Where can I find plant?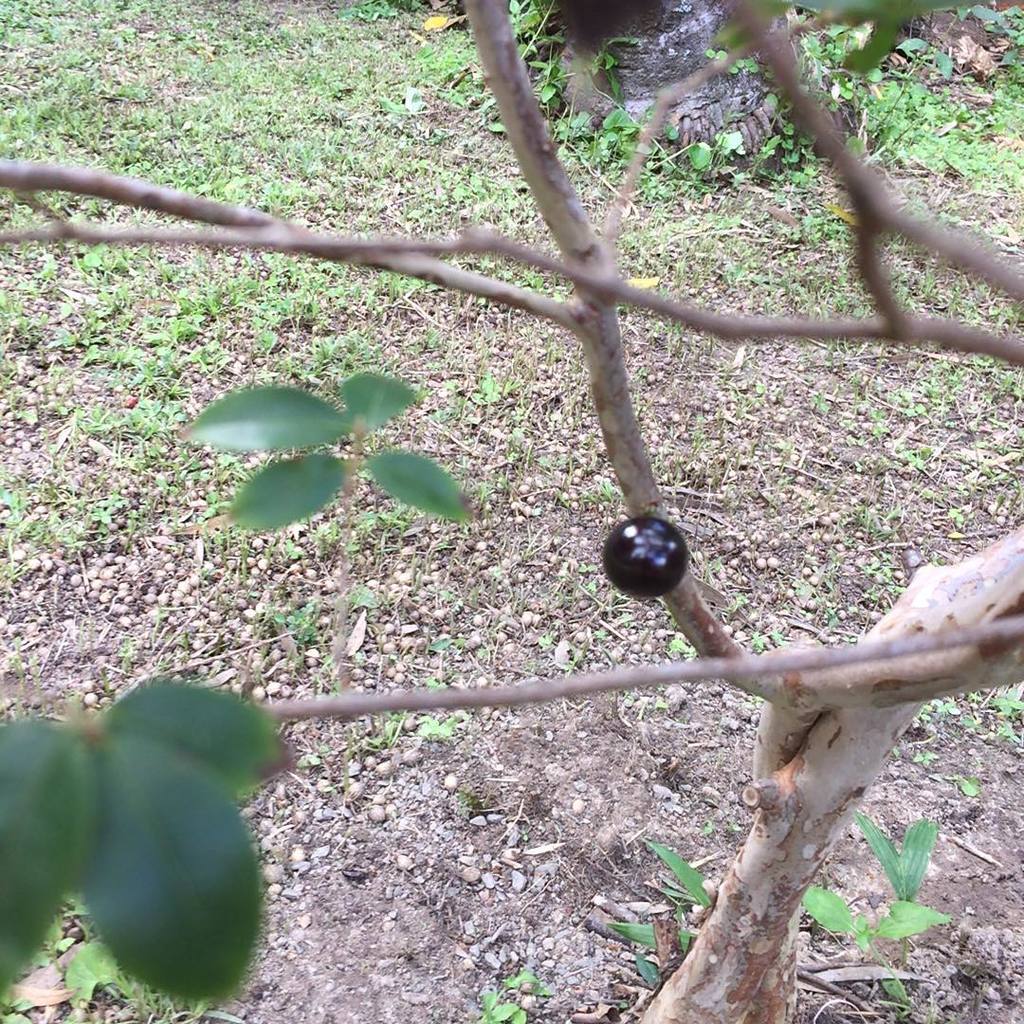
You can find it at <box>850,809,944,902</box>.
